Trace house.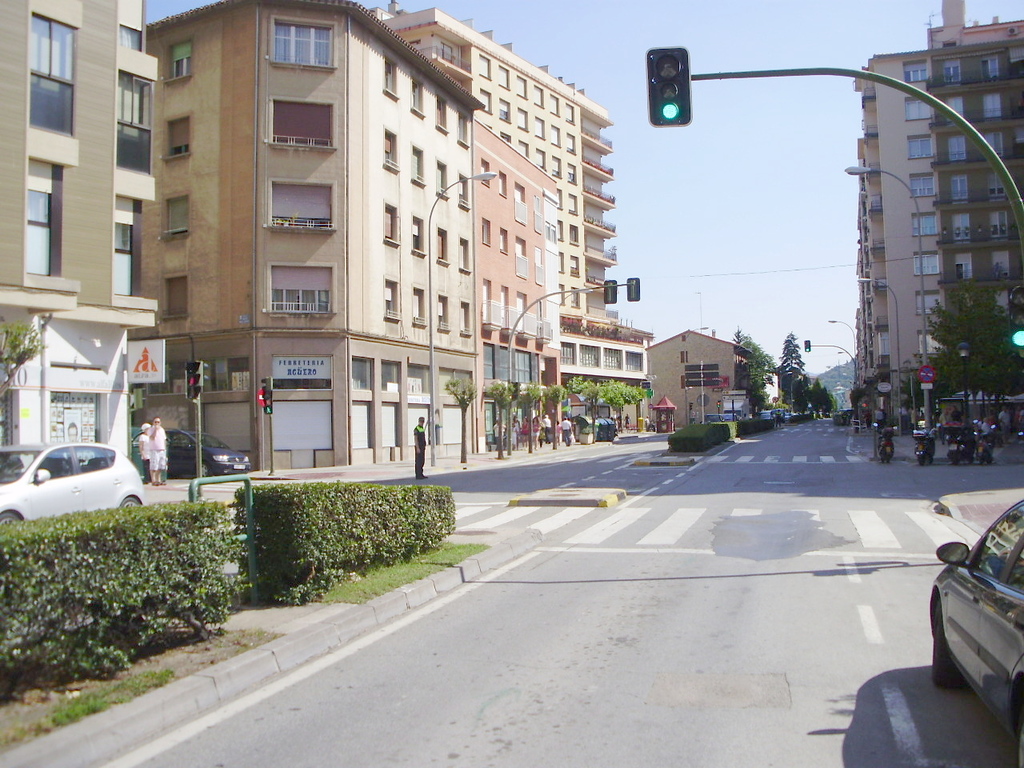
Traced to 365:0:618:322.
